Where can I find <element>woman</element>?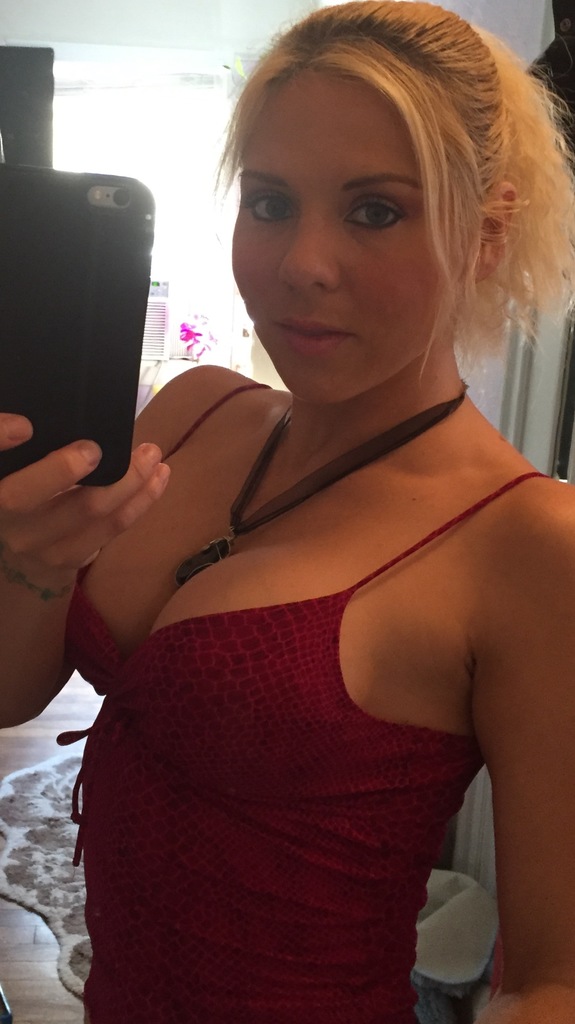
You can find it at <region>0, 0, 574, 1023</region>.
